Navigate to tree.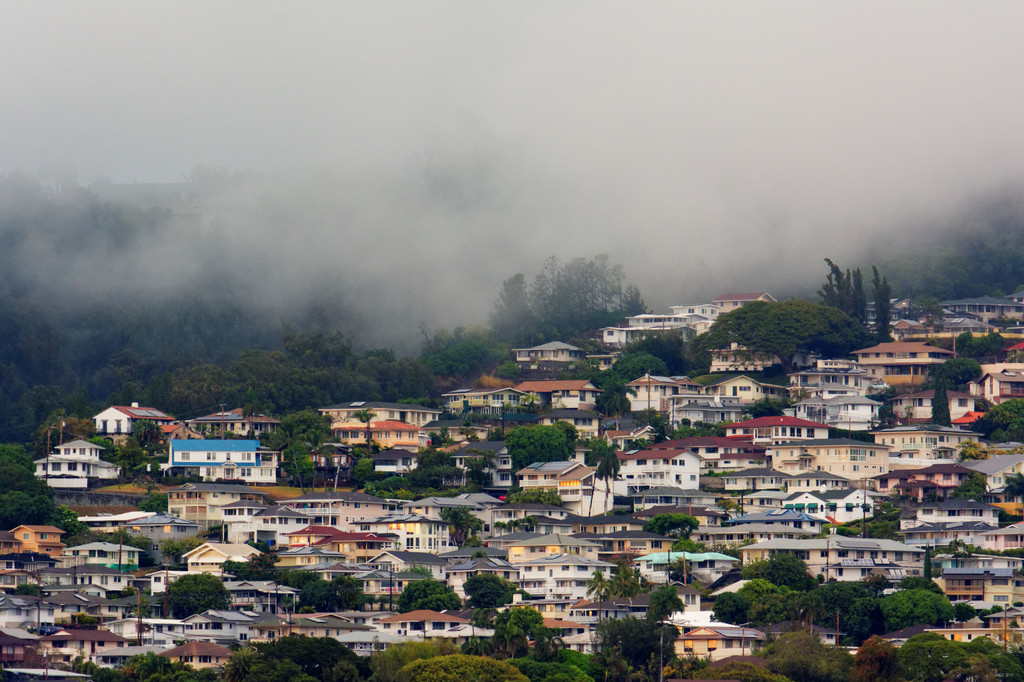
Navigation target: pyautogui.locateOnScreen(595, 579, 685, 681).
